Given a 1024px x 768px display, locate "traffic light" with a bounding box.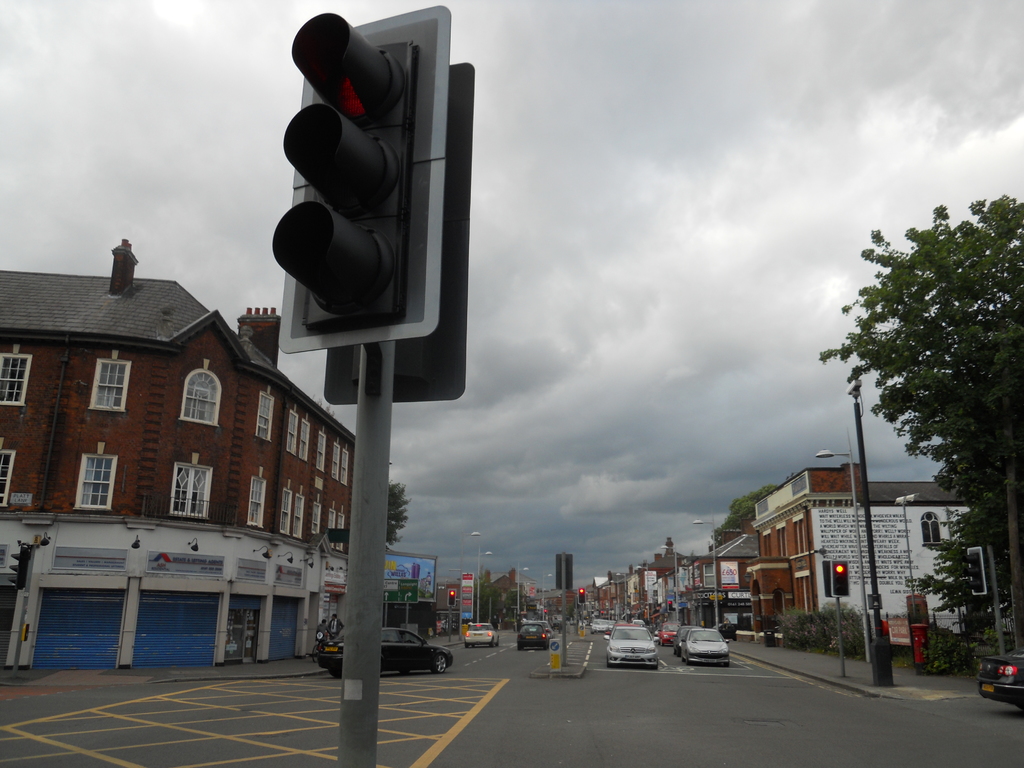
Located: {"x1": 668, "y1": 600, "x2": 674, "y2": 612}.
